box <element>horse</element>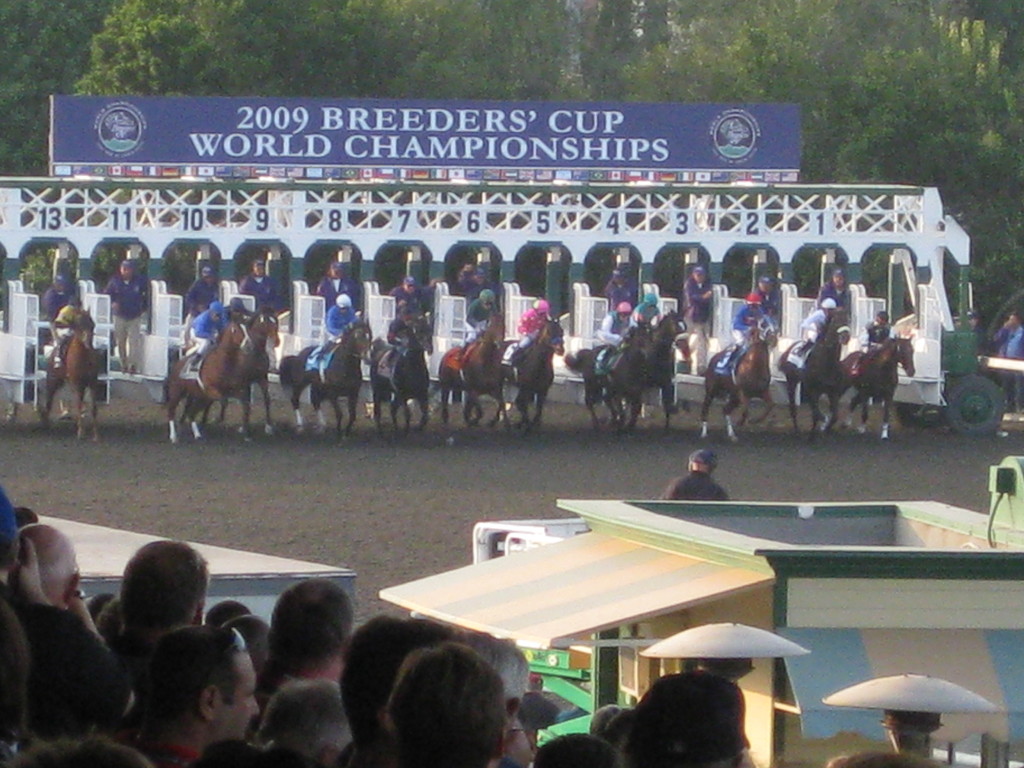
rect(166, 312, 258, 447)
